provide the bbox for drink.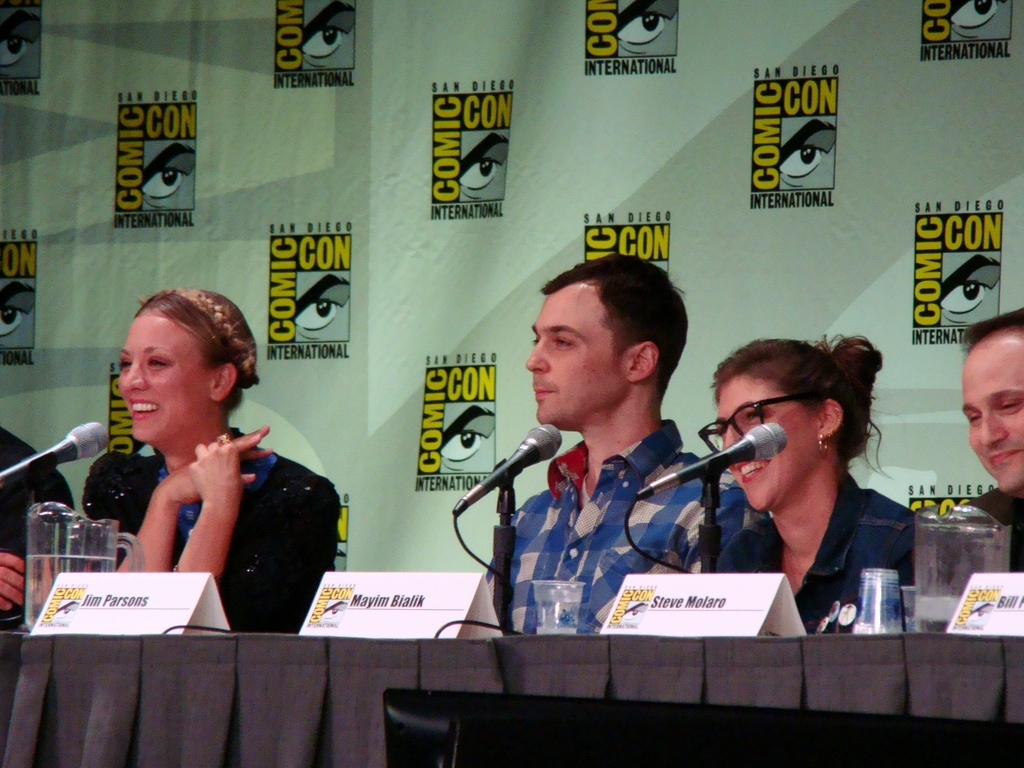
(x1=27, y1=554, x2=117, y2=630).
